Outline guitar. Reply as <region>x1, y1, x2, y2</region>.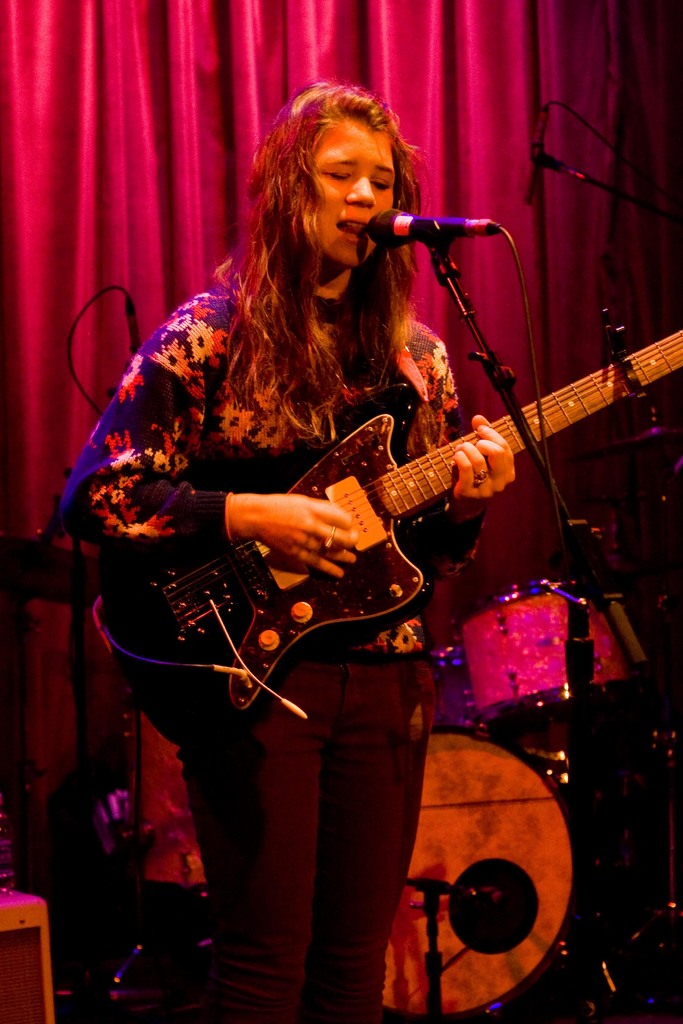
<region>136, 323, 682, 707</region>.
